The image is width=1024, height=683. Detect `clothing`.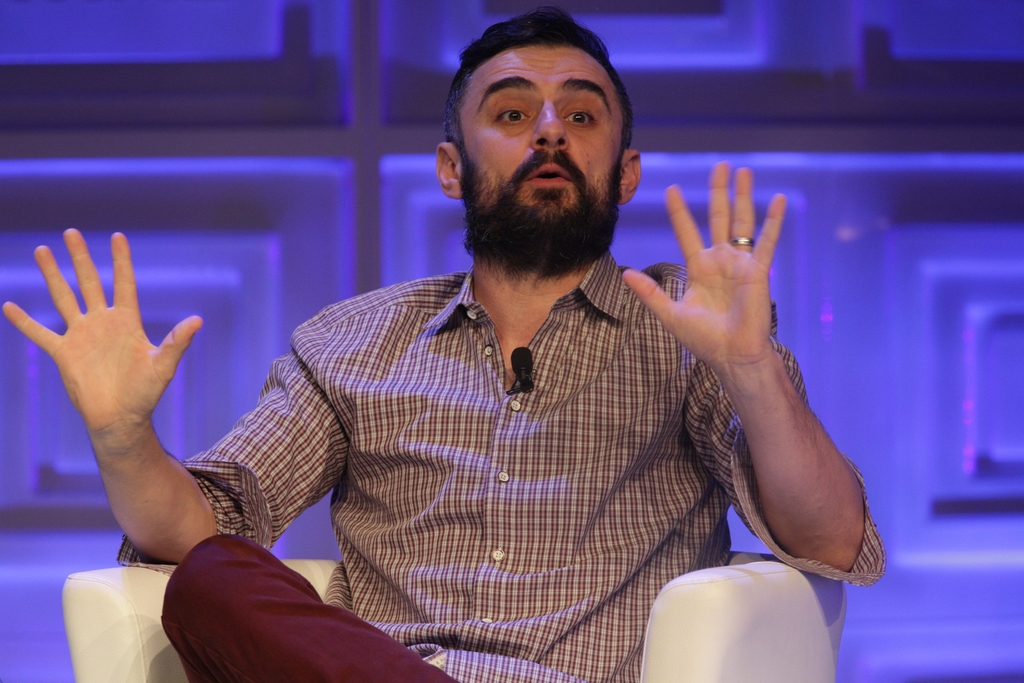
Detection: x1=182 y1=228 x2=787 y2=643.
